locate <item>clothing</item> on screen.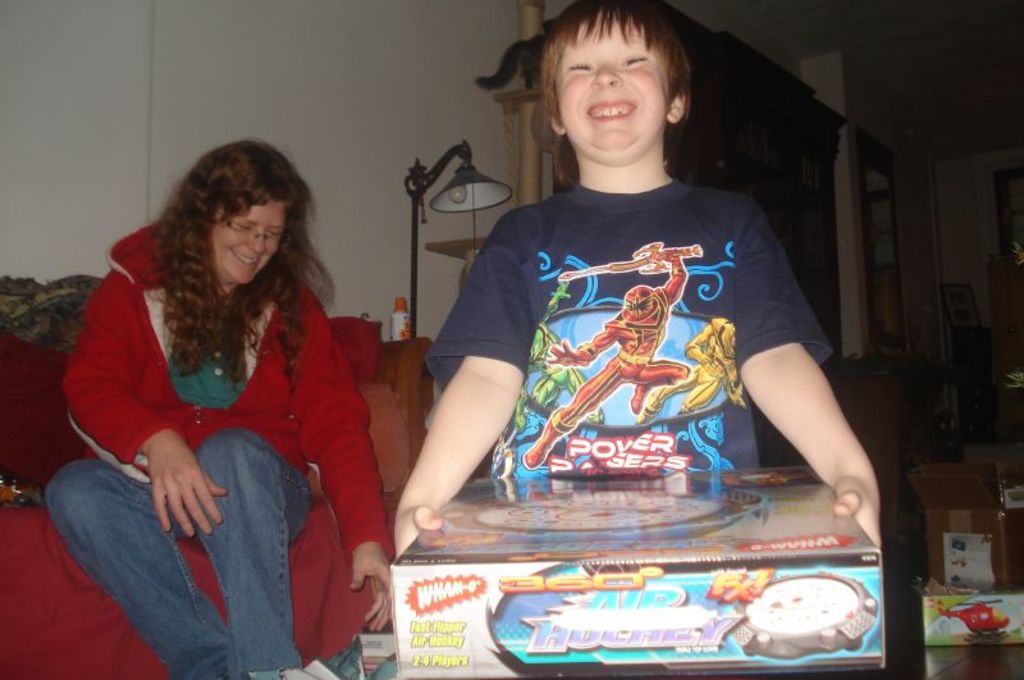
On screen at [left=454, top=161, right=832, bottom=520].
